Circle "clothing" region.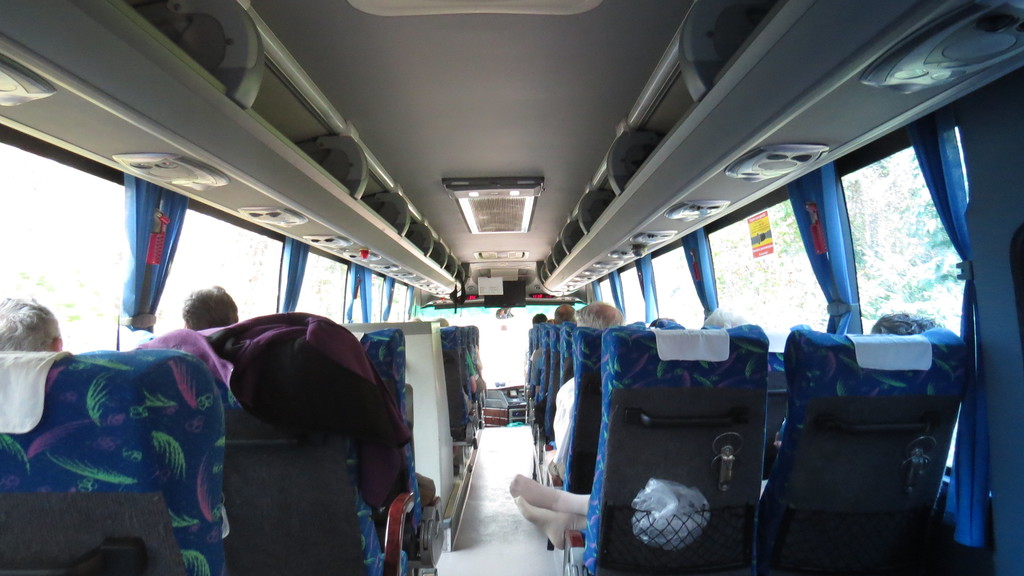
Region: Rect(547, 365, 574, 465).
